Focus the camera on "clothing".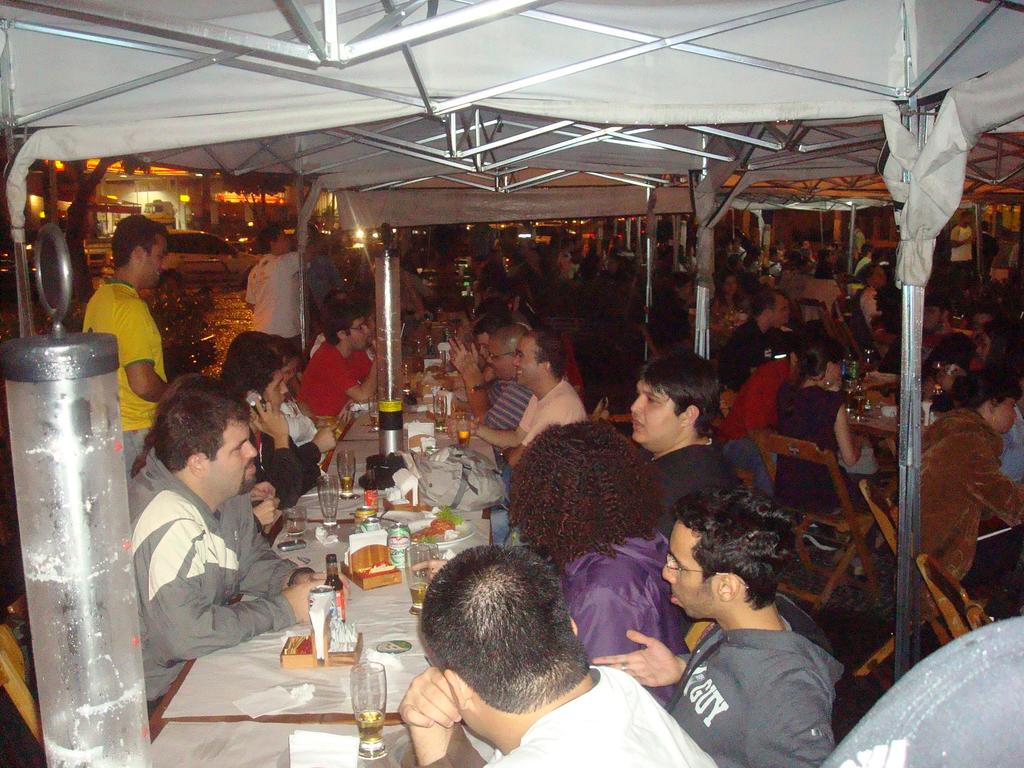
Focus region: [x1=486, y1=369, x2=526, y2=454].
